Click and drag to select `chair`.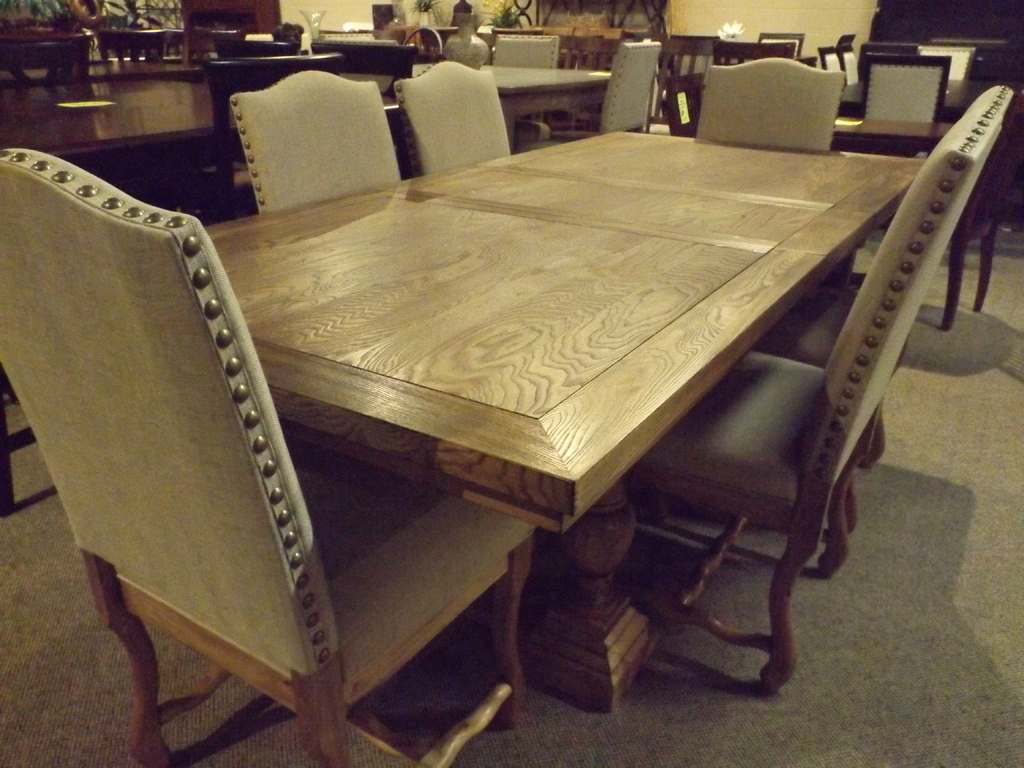
Selection: [838, 45, 856, 83].
